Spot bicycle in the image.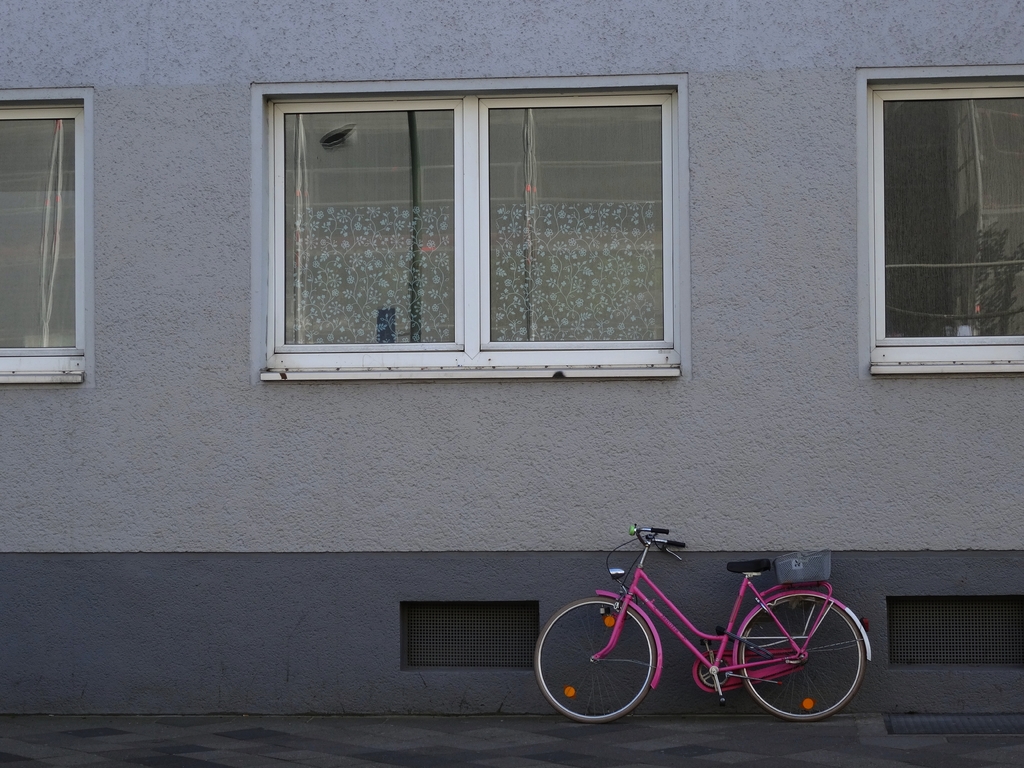
bicycle found at (541, 514, 889, 732).
